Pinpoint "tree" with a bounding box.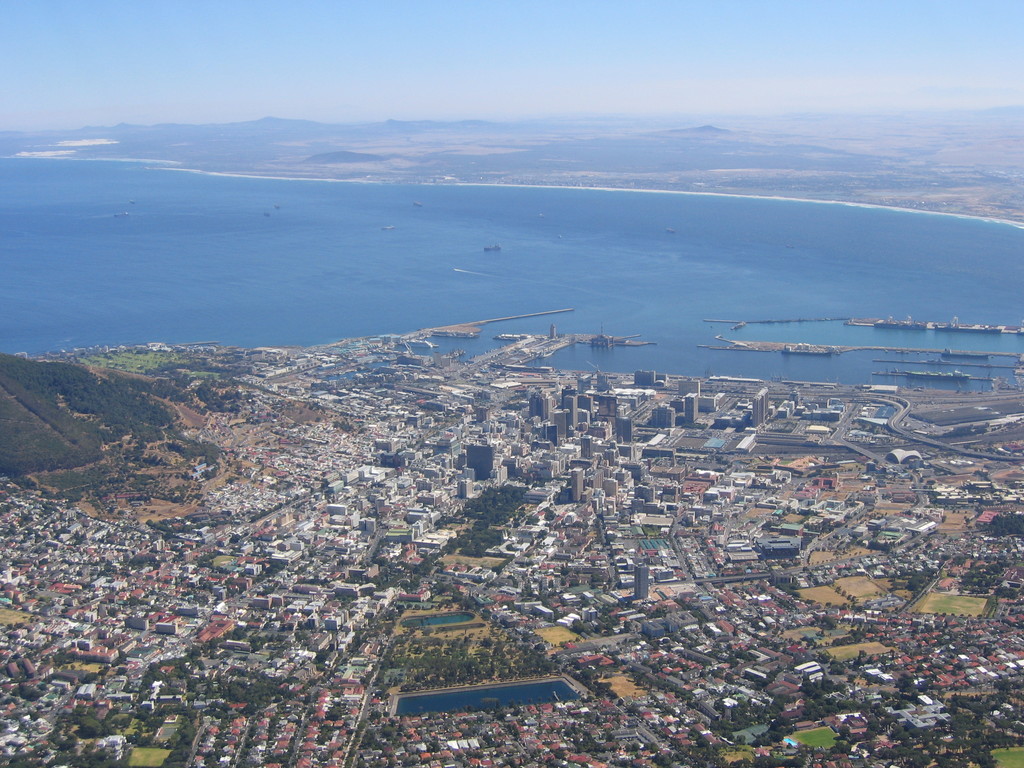
(223, 577, 232, 584).
